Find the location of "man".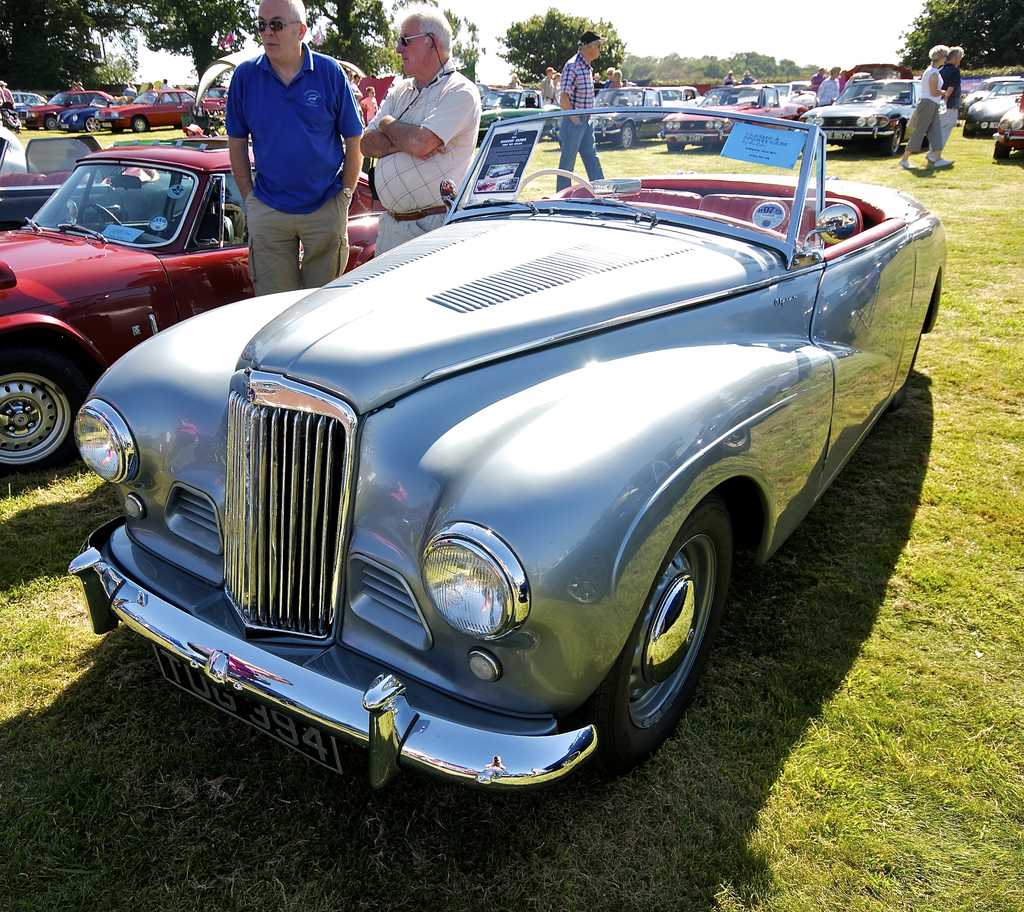
Location: pyautogui.locateOnScreen(358, 86, 378, 119).
